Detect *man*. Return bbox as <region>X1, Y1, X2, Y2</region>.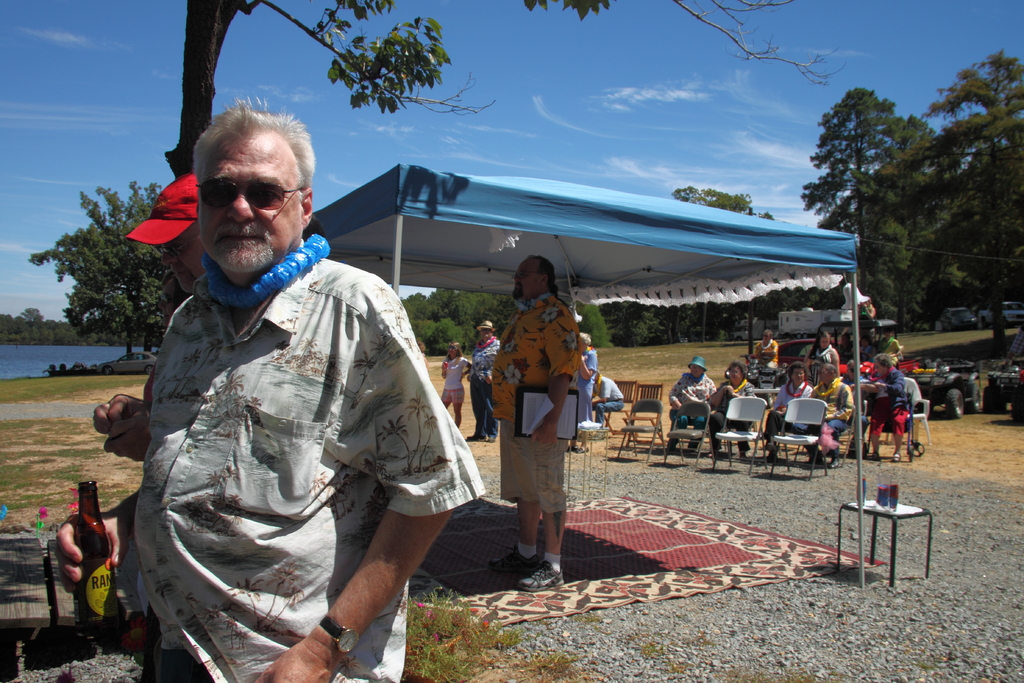
<region>99, 101, 479, 680</region>.
